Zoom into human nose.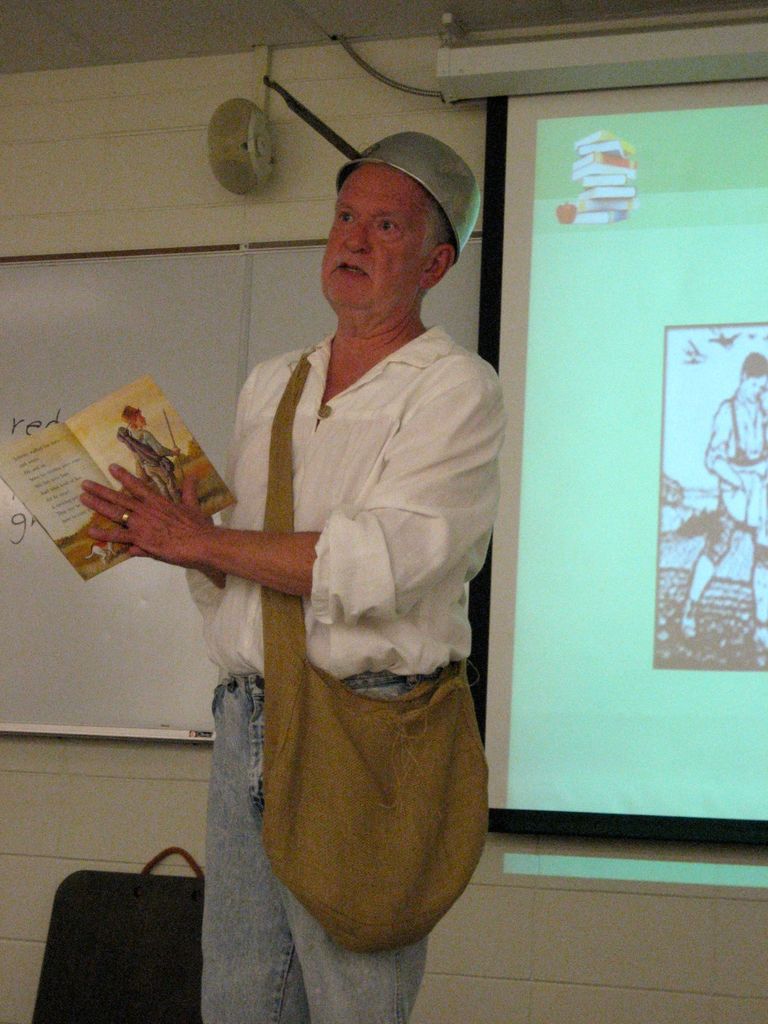
Zoom target: (left=343, top=217, right=371, bottom=252).
